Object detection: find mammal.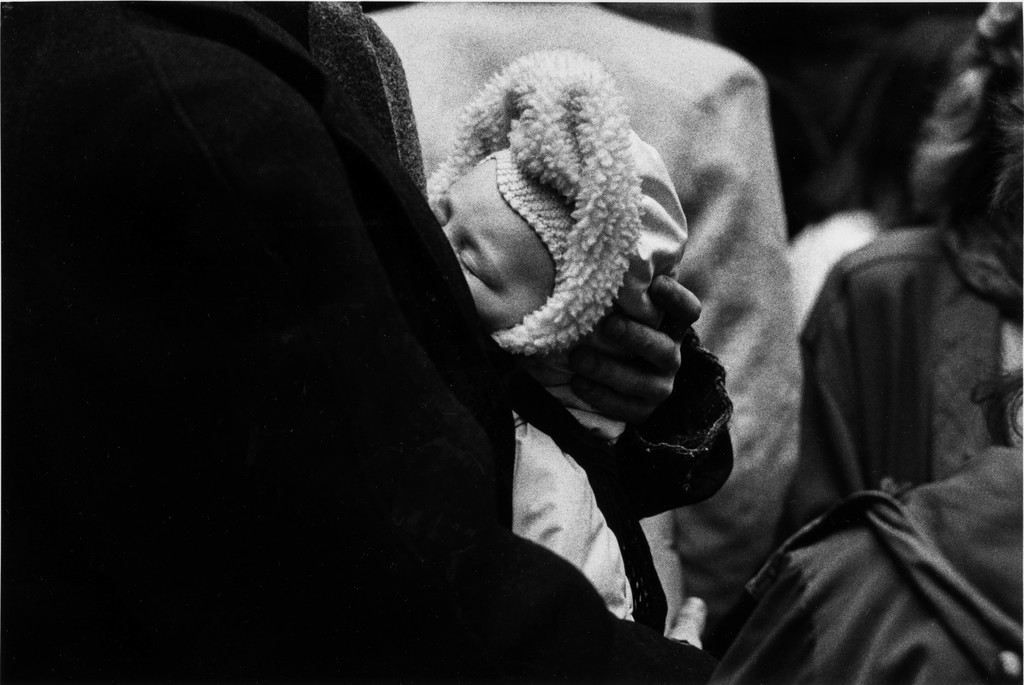
779:0:1023:529.
